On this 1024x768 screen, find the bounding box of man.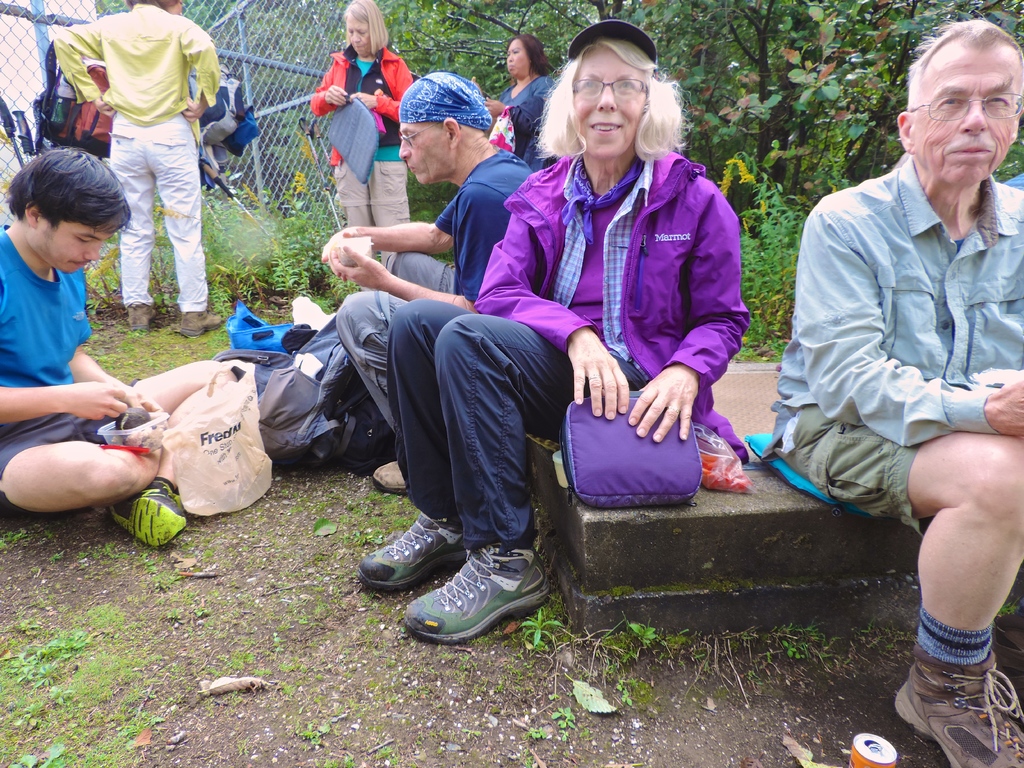
Bounding box: x1=320, y1=73, x2=535, y2=492.
